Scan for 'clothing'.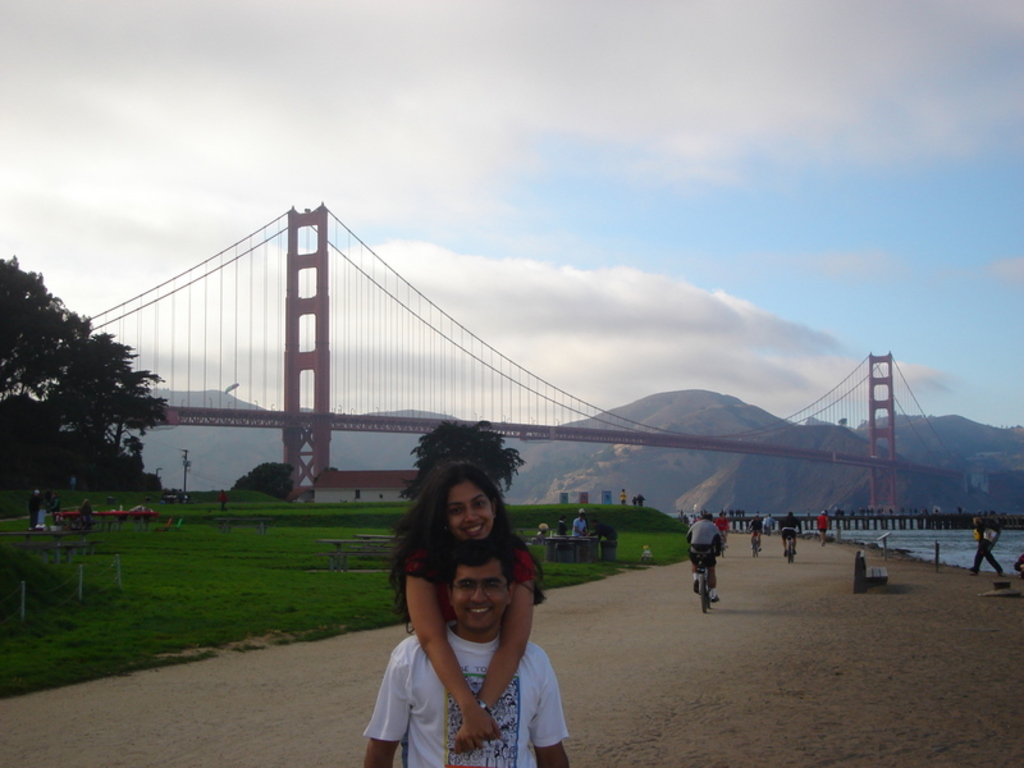
Scan result: 717, 517, 728, 538.
